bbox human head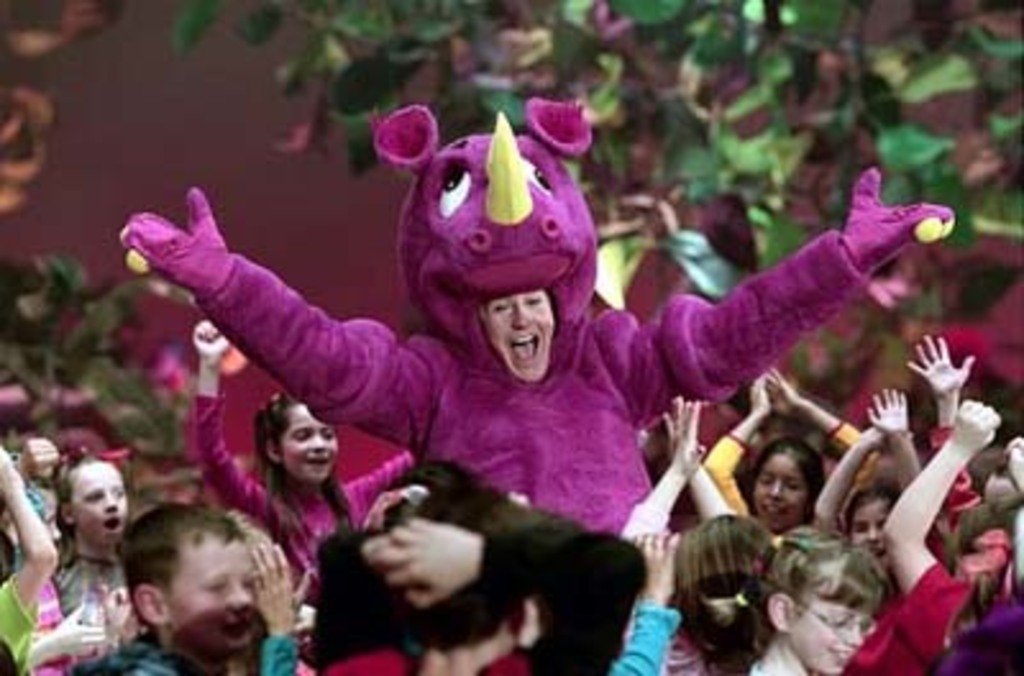
BBox(54, 453, 128, 545)
